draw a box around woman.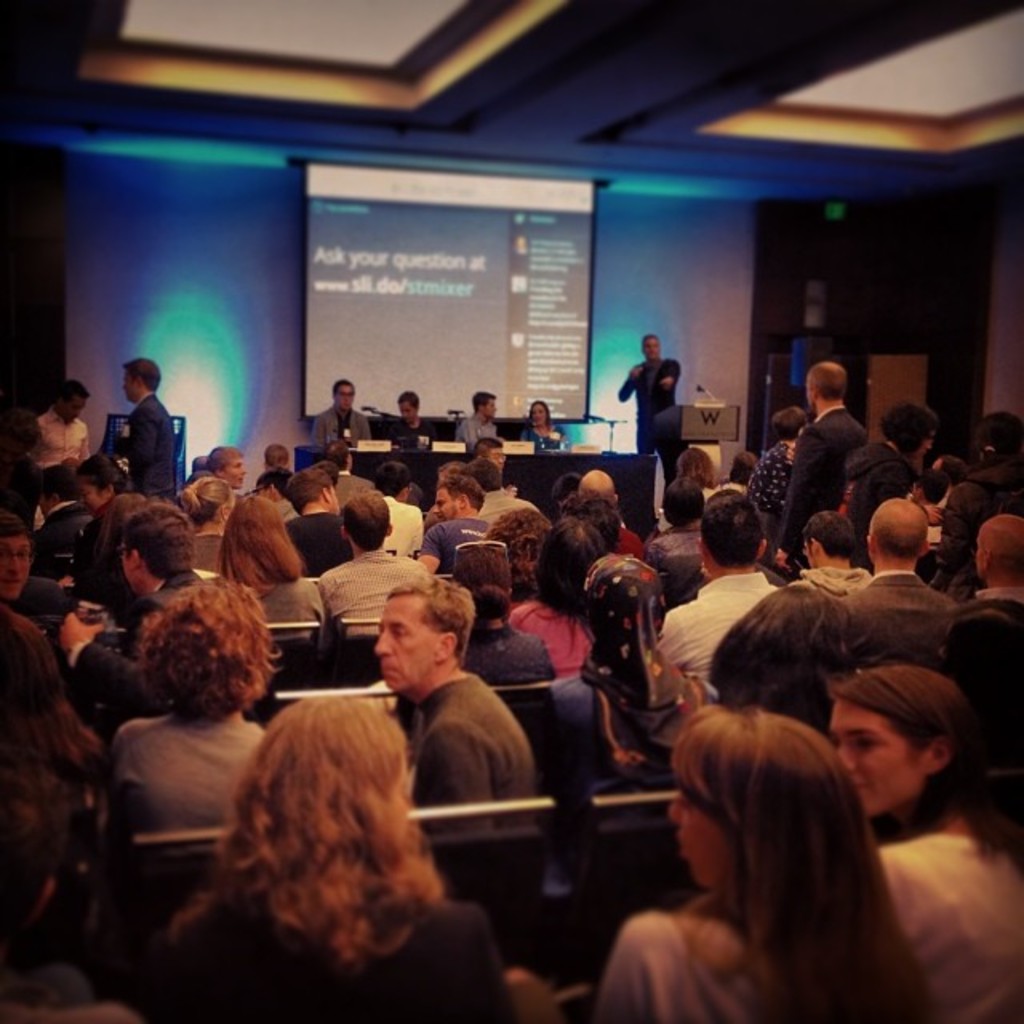
[512,397,566,448].
